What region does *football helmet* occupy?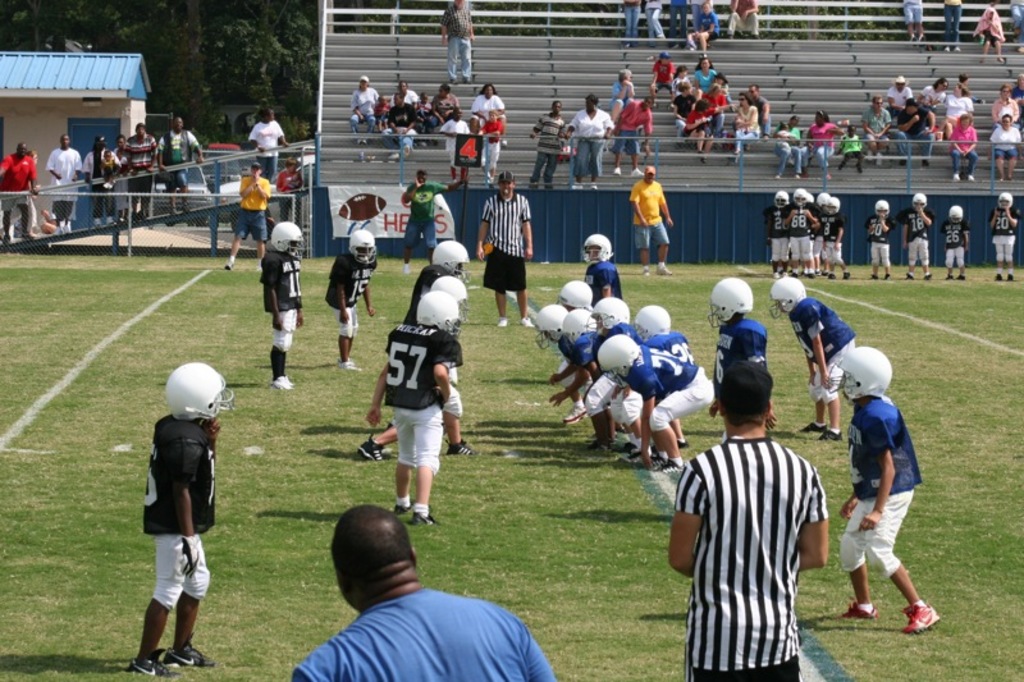
(x1=273, y1=224, x2=307, y2=255).
